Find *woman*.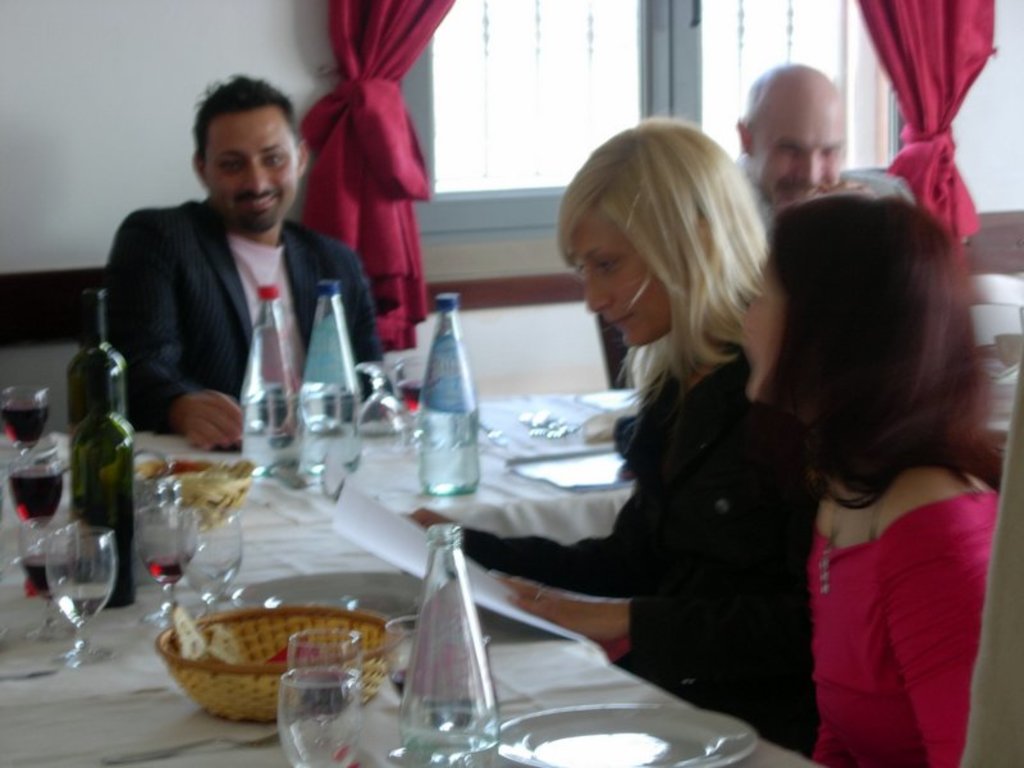
(733,187,998,767).
